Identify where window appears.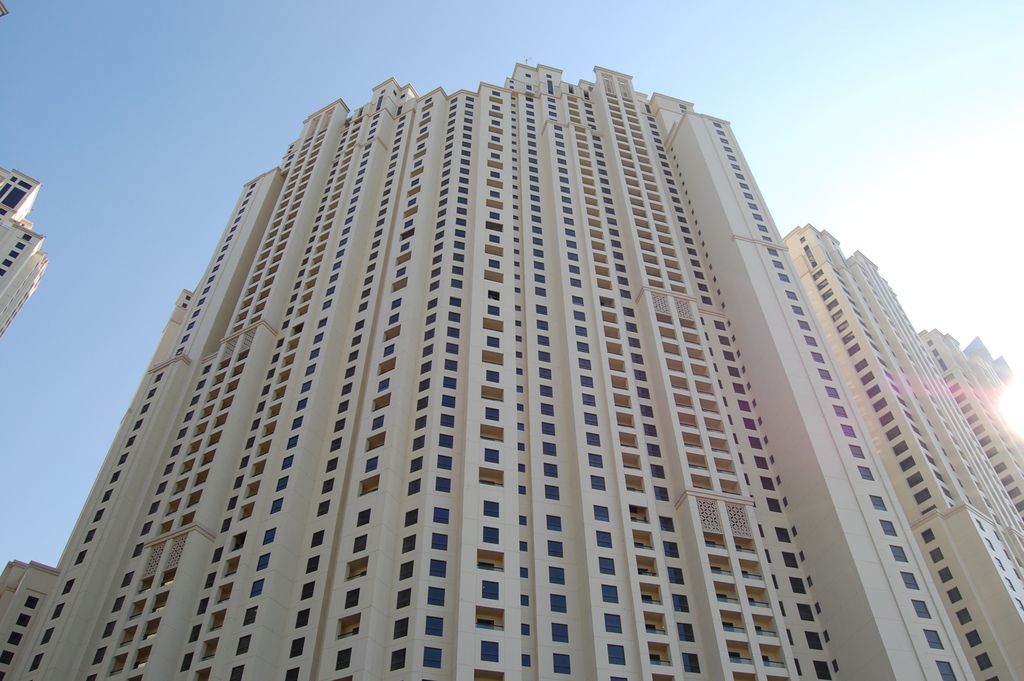
Appears at <box>61,580,74,595</box>.
